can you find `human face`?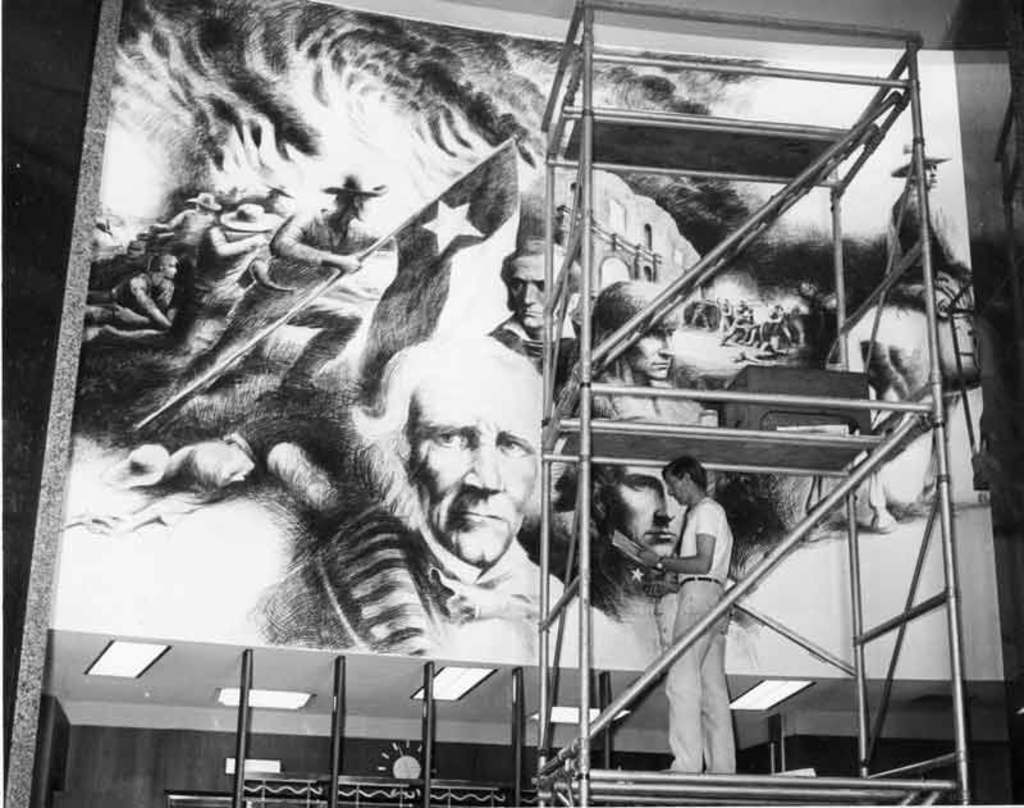
Yes, bounding box: <box>603,465,694,554</box>.
